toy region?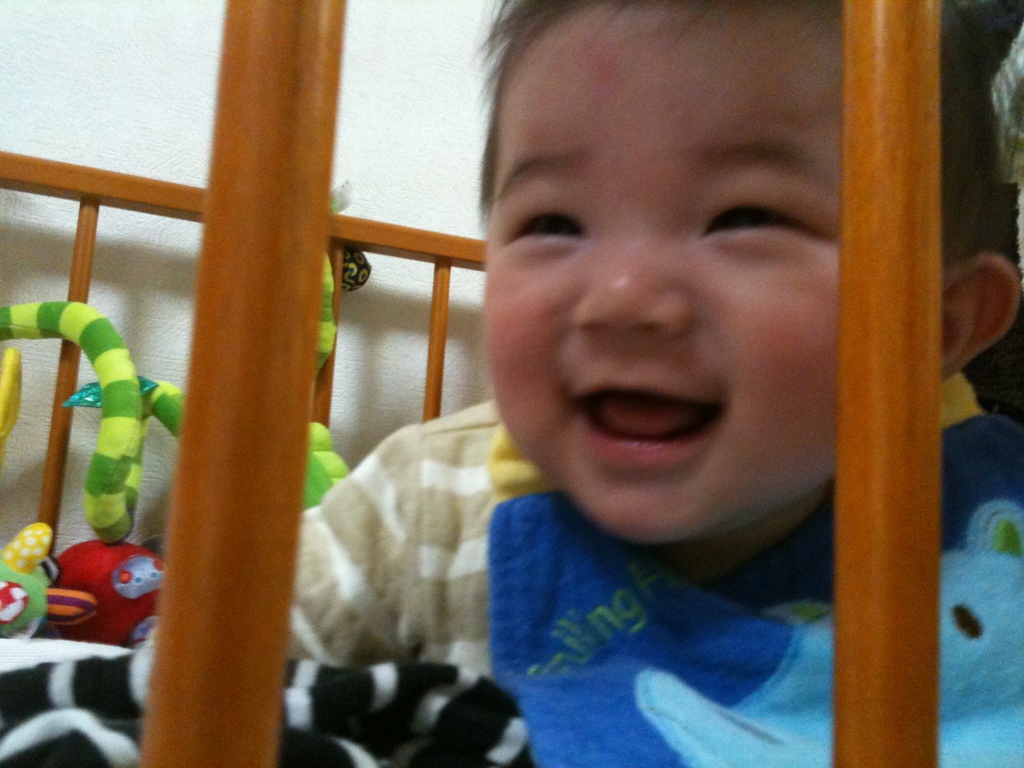
<region>41, 540, 167, 648</region>
